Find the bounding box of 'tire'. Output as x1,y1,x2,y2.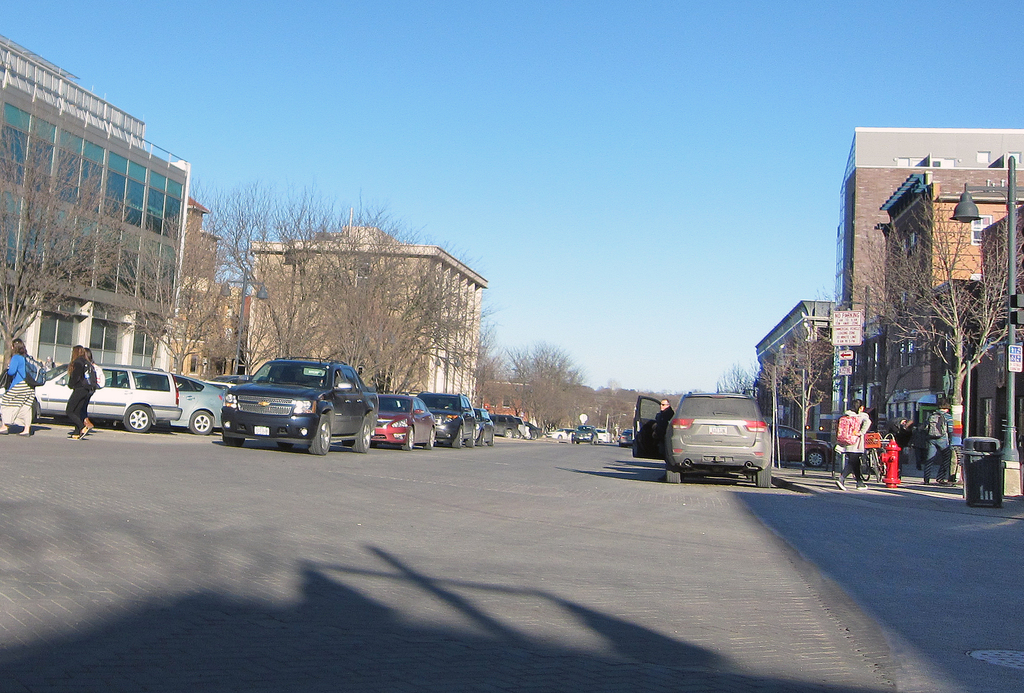
191,412,216,437.
